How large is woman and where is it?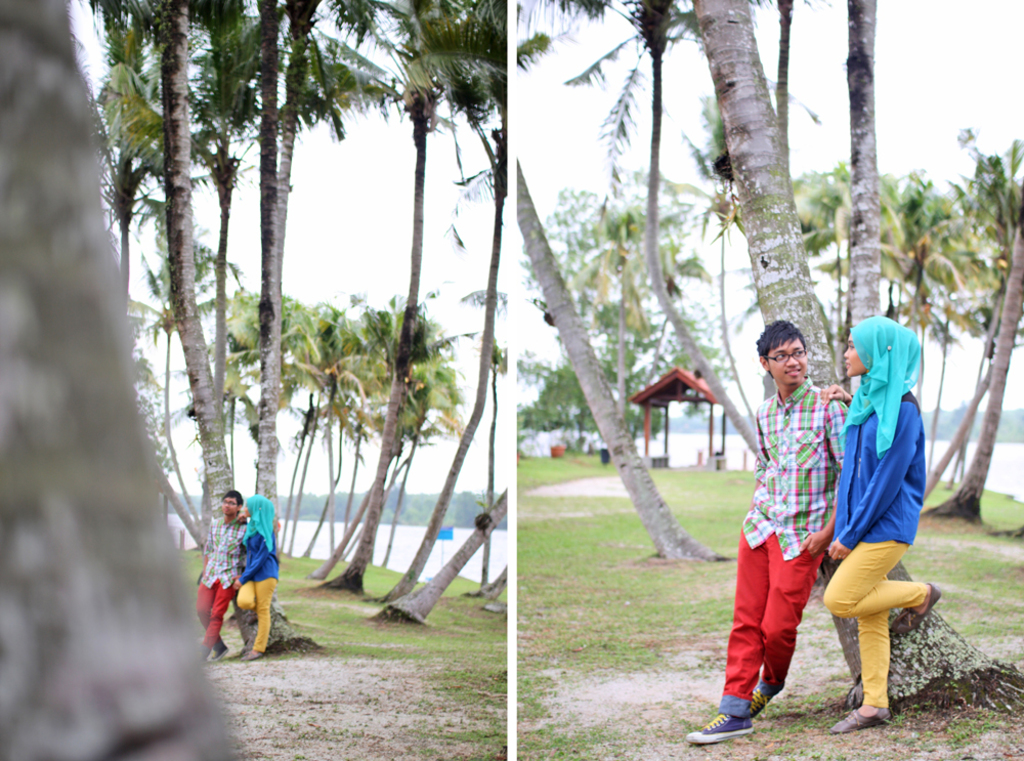
Bounding box: 230:492:281:664.
